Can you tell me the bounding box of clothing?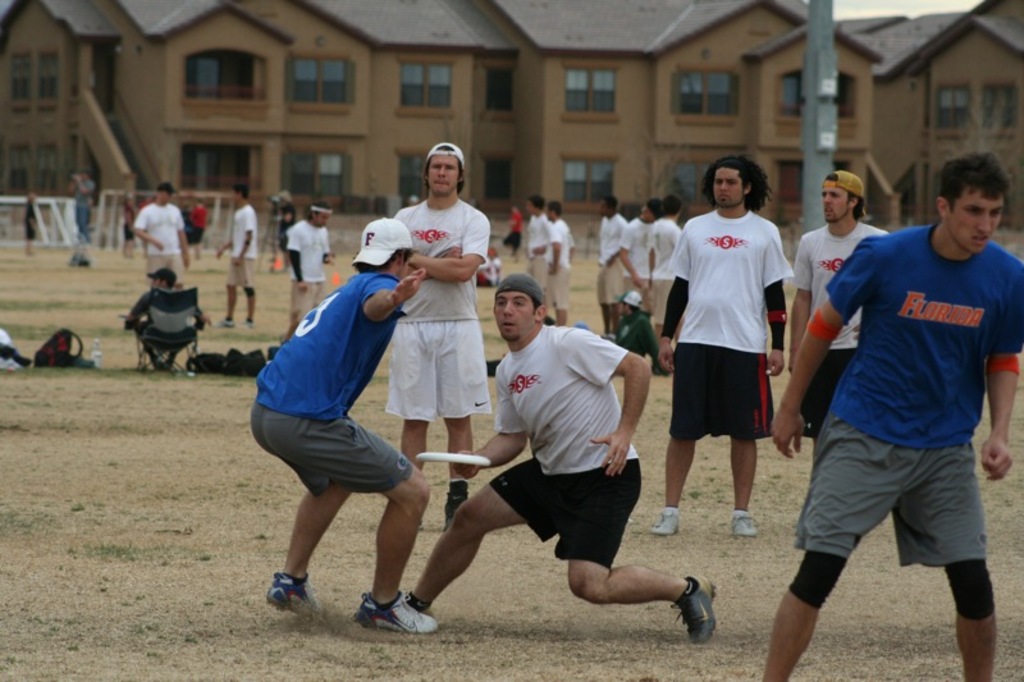
bbox=[380, 197, 493, 422].
